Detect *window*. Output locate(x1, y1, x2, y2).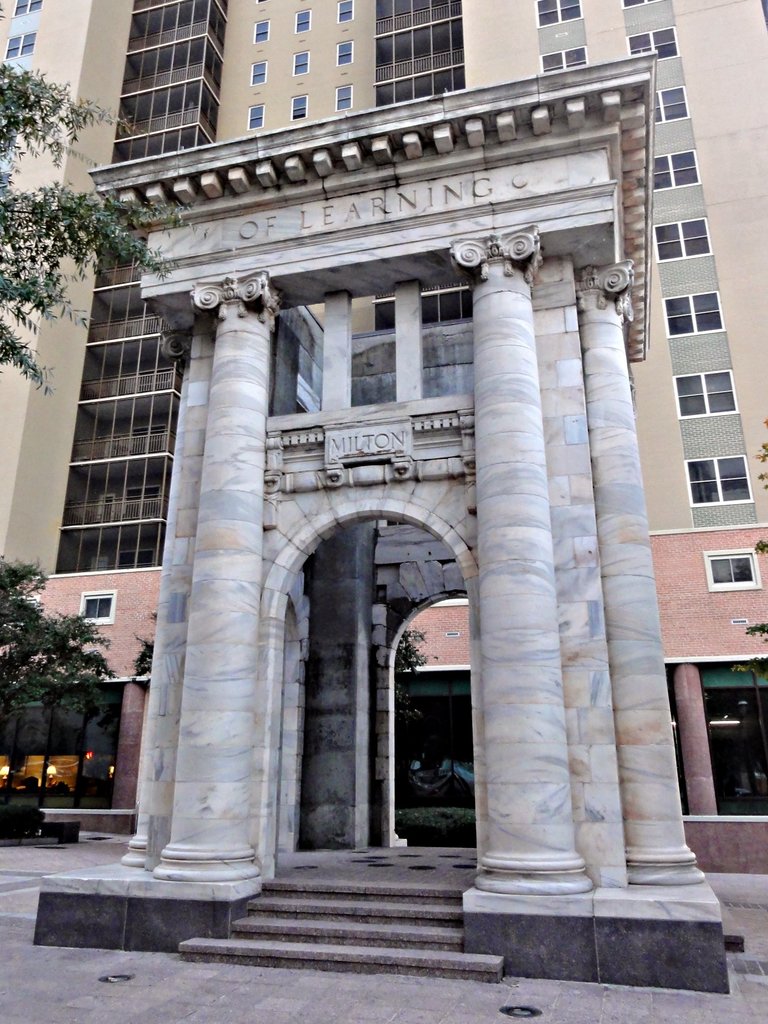
locate(648, 80, 692, 122).
